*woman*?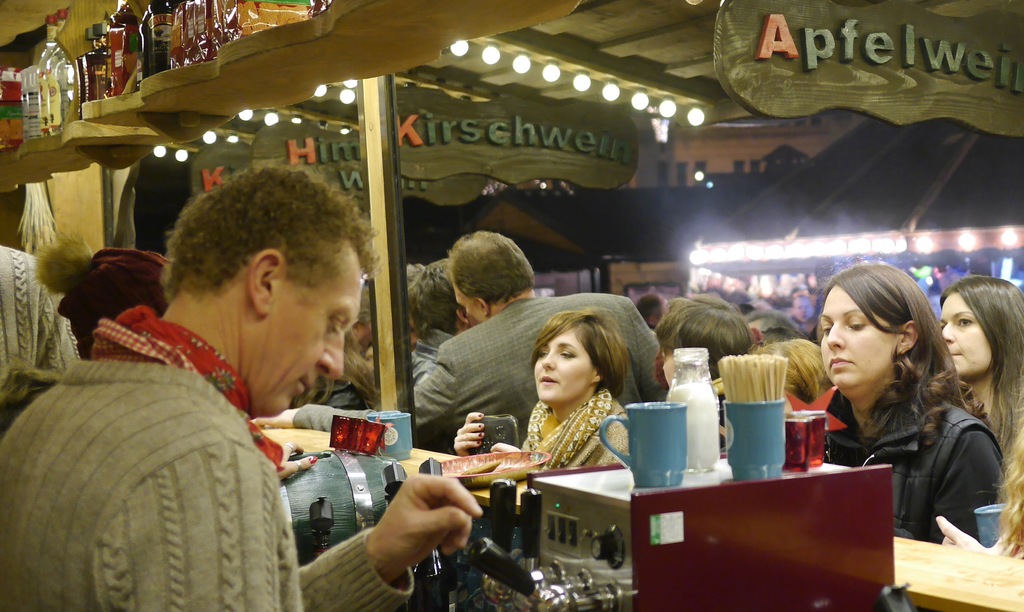
[485,294,666,515]
